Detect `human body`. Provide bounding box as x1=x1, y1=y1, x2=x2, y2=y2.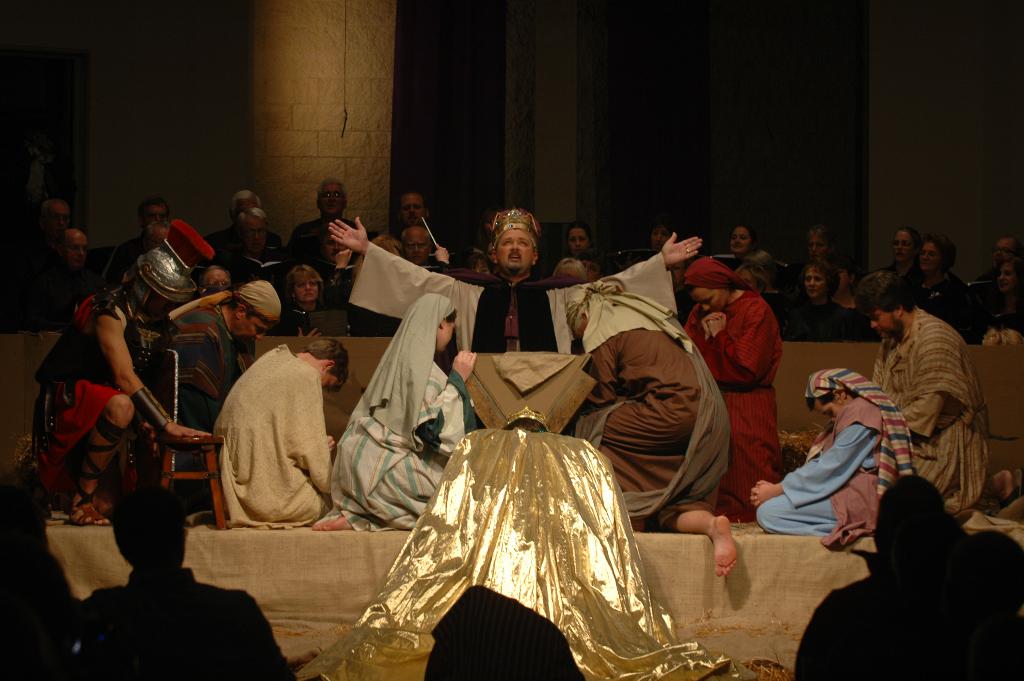
x1=56, y1=229, x2=89, y2=309.
